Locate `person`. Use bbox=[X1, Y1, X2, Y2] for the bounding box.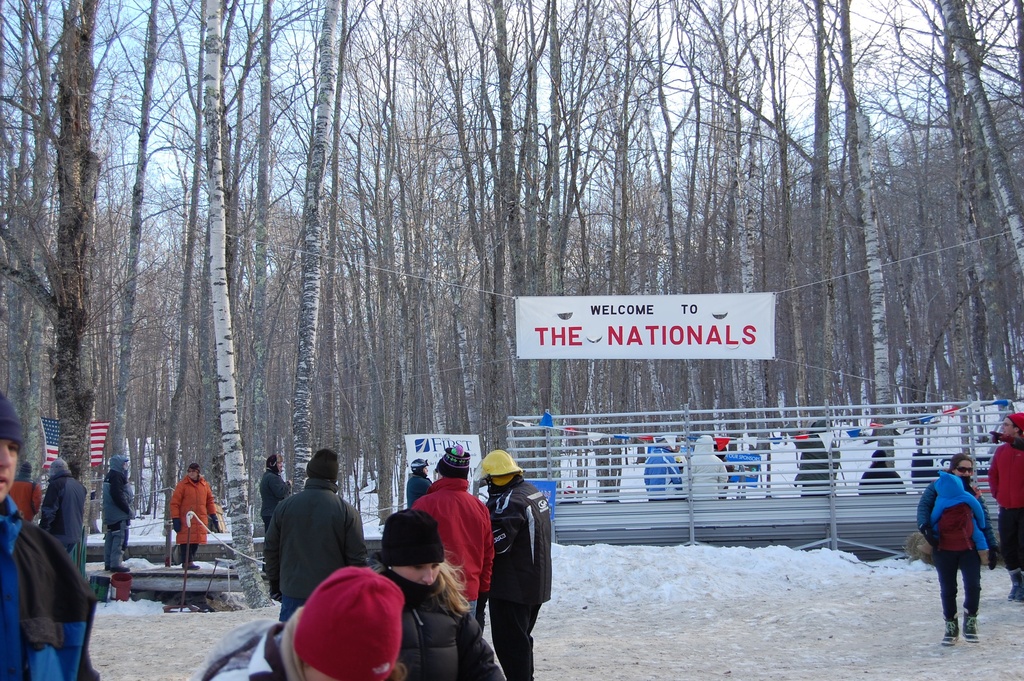
bbox=[792, 416, 842, 502].
